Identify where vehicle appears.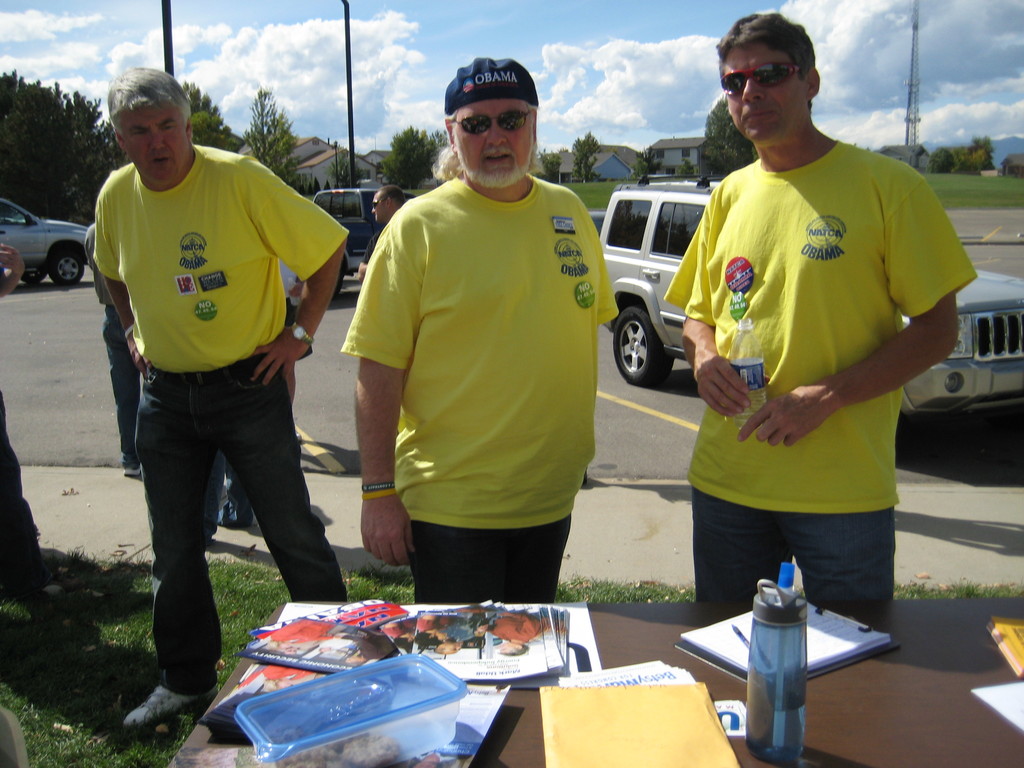
Appears at x1=311 y1=188 x2=417 y2=280.
